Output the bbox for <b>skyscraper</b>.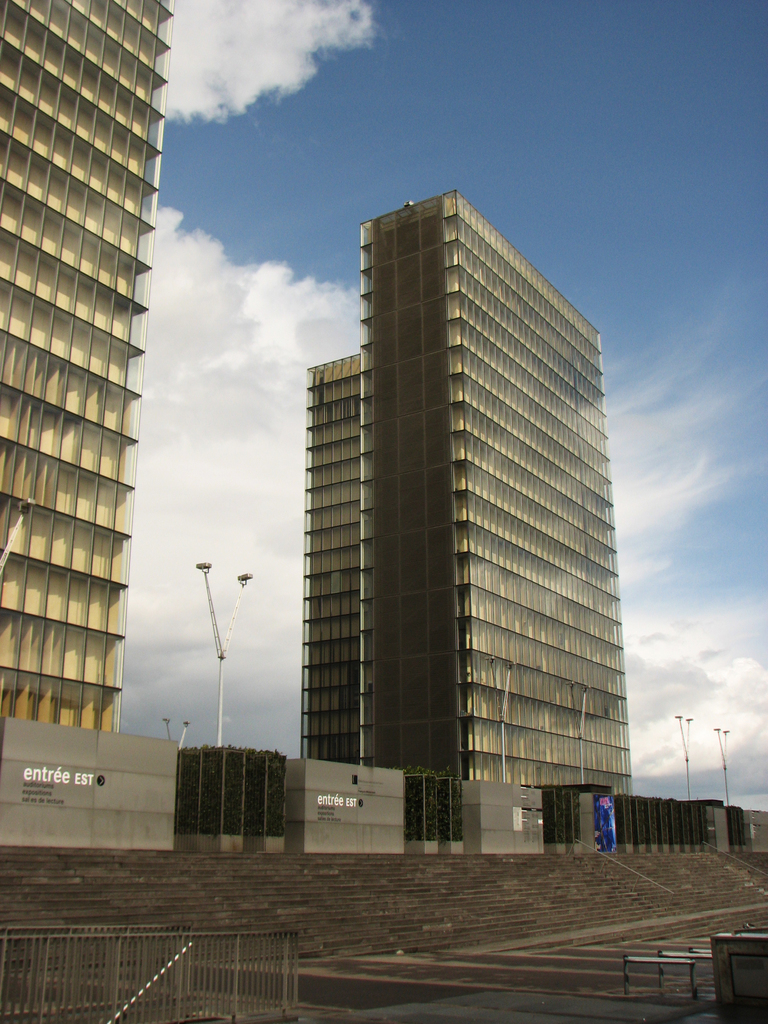
(0, 0, 182, 733).
